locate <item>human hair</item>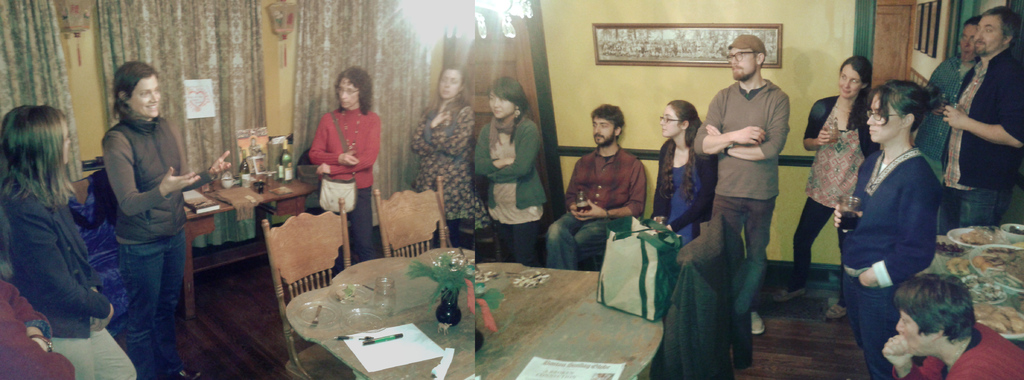
pyautogui.locateOnScreen(877, 69, 945, 125)
